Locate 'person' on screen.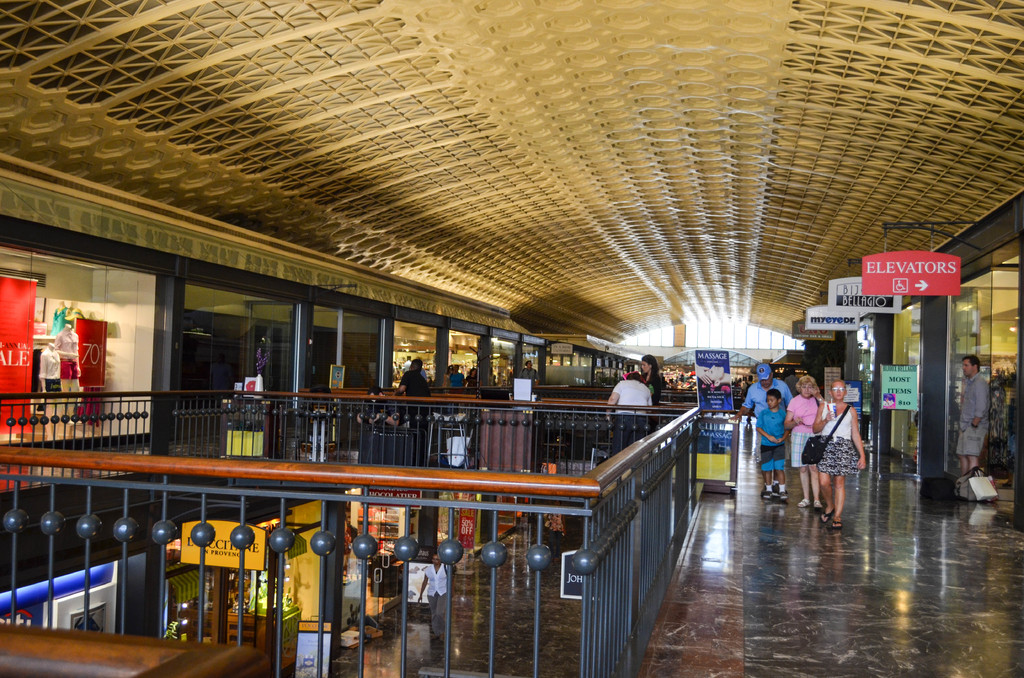
On screen at box(742, 373, 755, 422).
